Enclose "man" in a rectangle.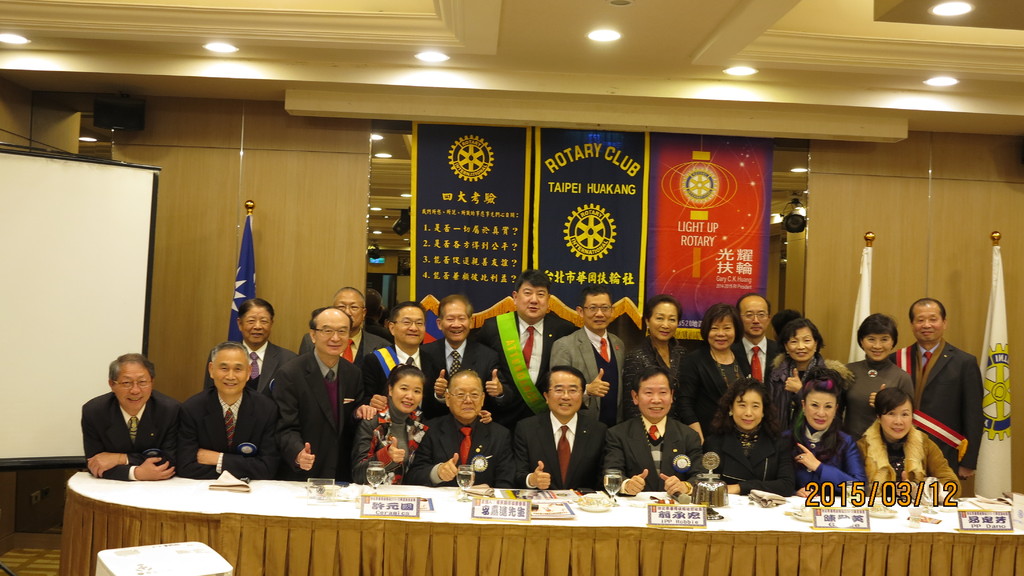
<region>486, 266, 573, 420</region>.
